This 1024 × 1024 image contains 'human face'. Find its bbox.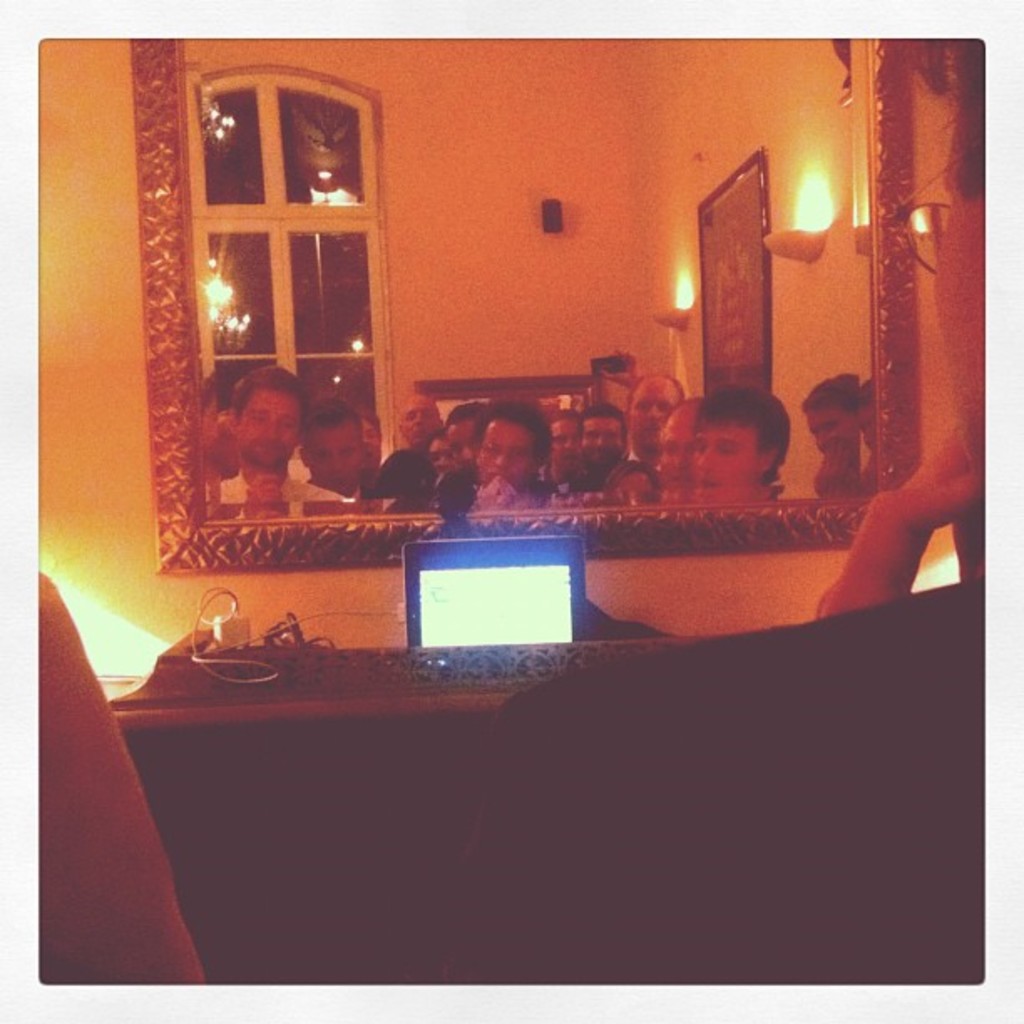
pyautogui.locateOnScreen(584, 418, 622, 475).
